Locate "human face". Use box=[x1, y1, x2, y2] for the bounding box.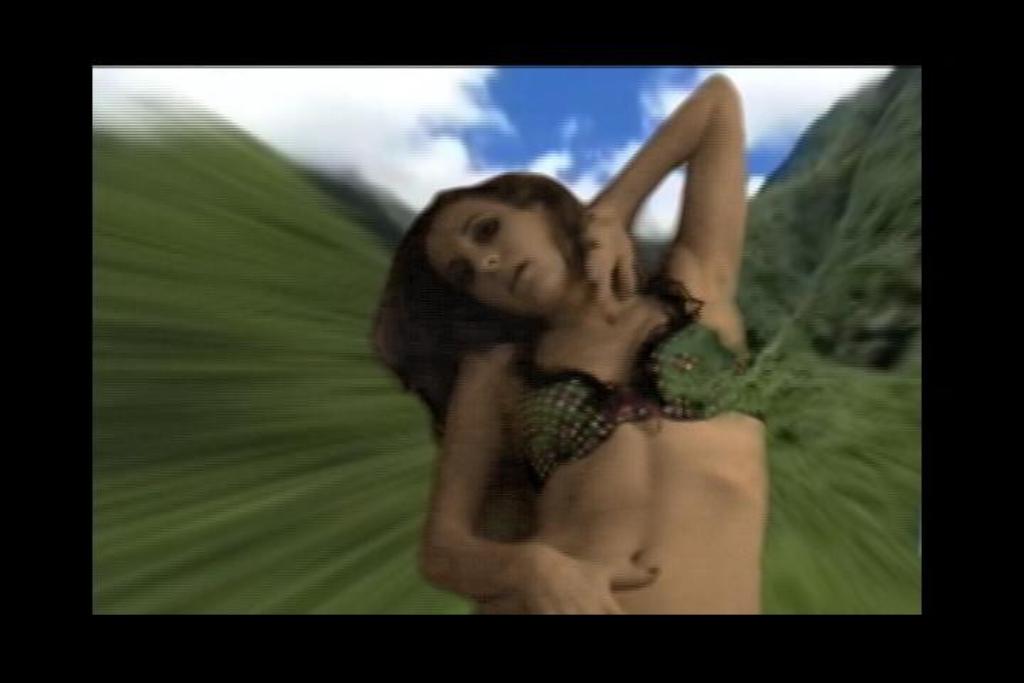
box=[424, 194, 580, 316].
